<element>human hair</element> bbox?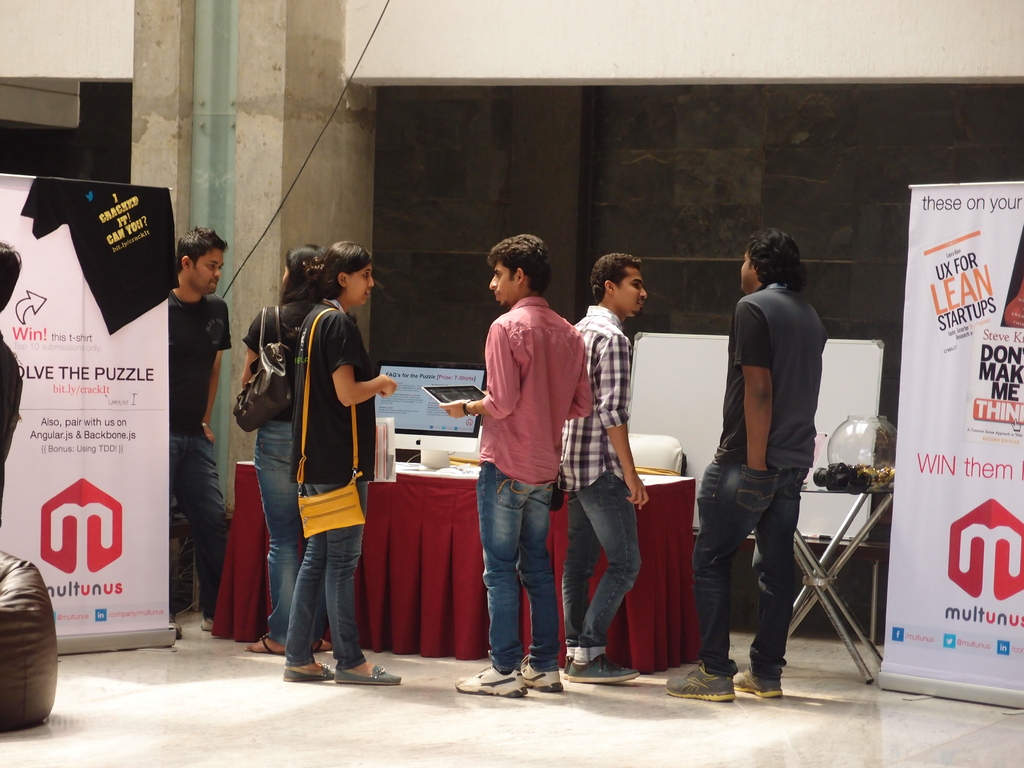
276:242:327:305
